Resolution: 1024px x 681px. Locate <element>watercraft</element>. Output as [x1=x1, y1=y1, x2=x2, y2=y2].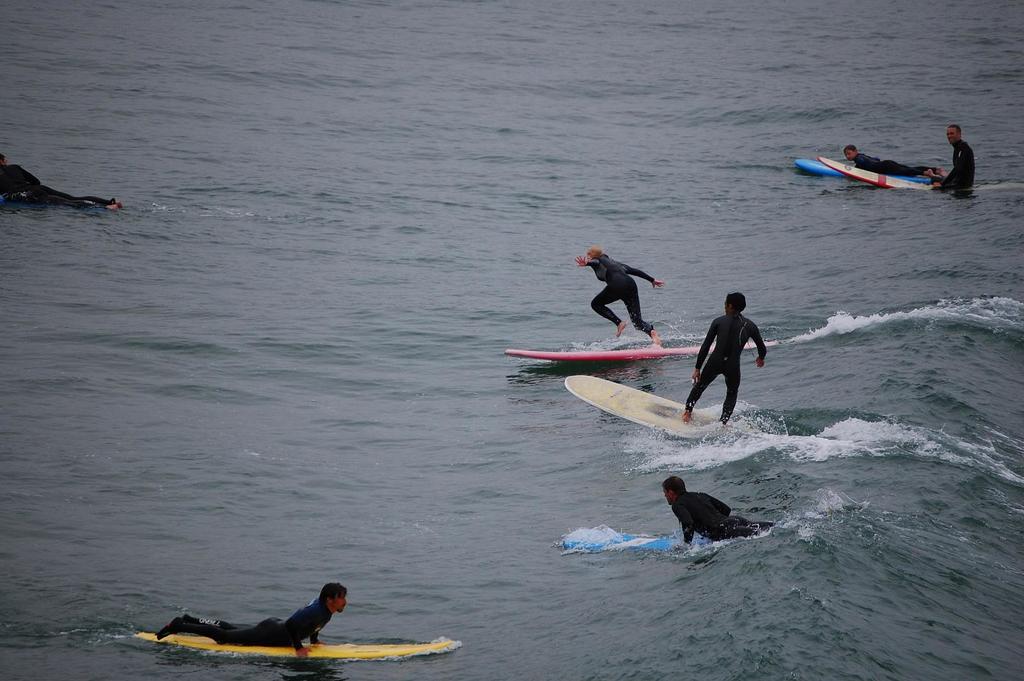
[x1=561, y1=519, x2=723, y2=564].
